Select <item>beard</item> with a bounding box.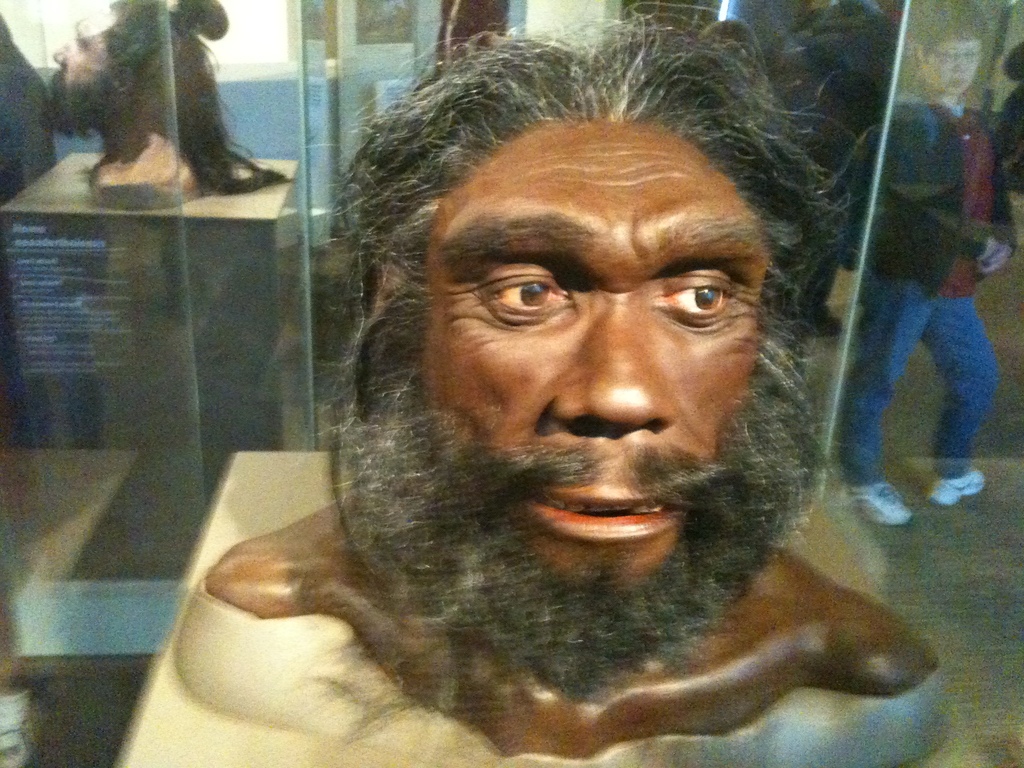
pyautogui.locateOnScreen(39, 65, 124, 134).
